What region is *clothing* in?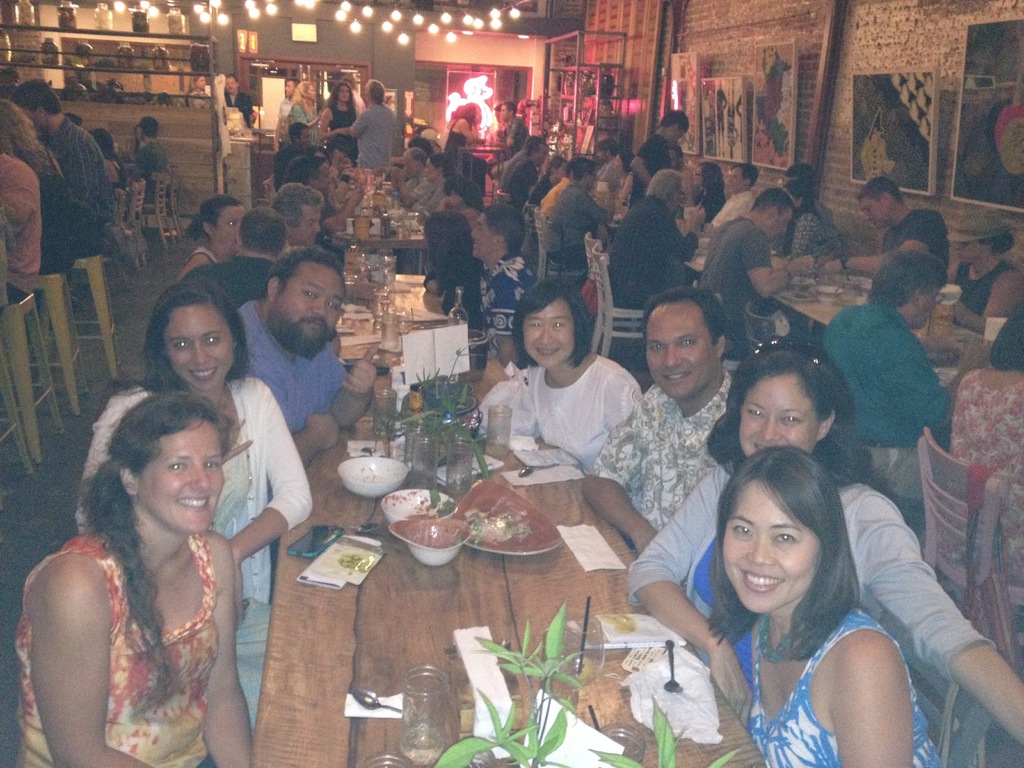
x1=788, y1=211, x2=837, y2=260.
